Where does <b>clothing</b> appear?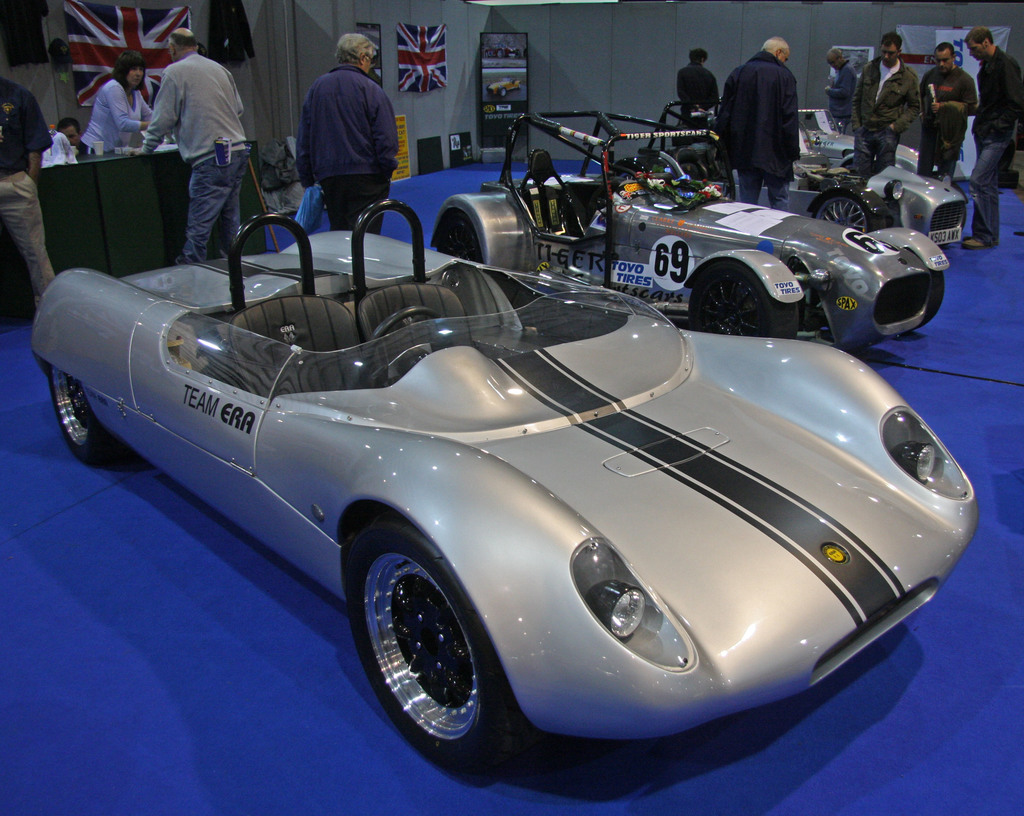
Appears at <box>70,140,86,154</box>.
